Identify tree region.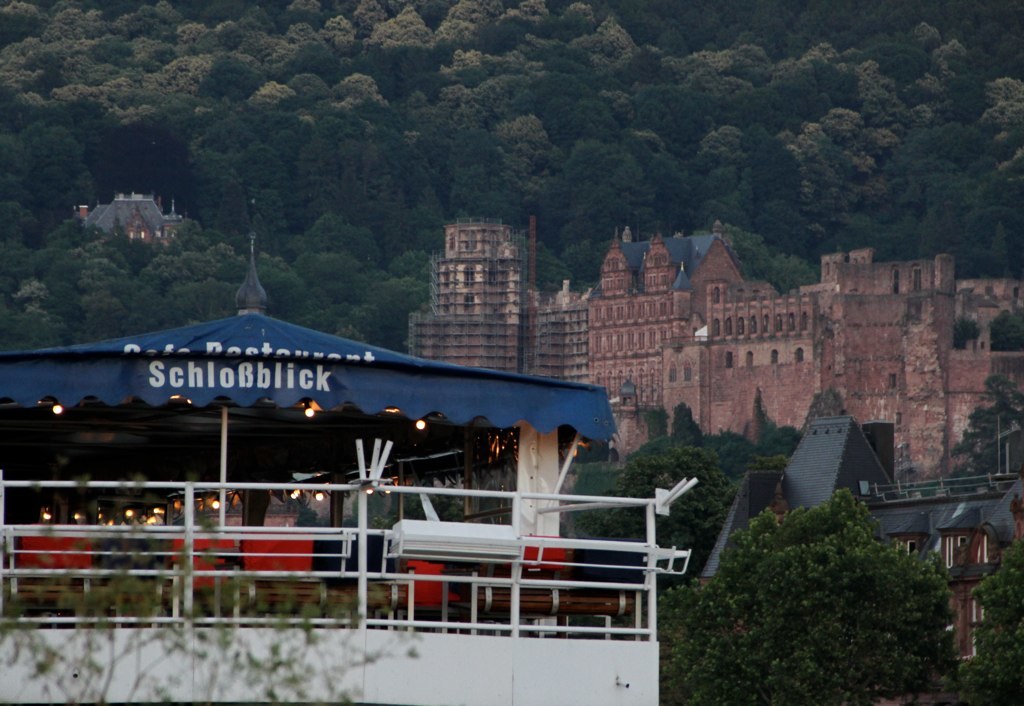
Region: box=[615, 448, 670, 496].
